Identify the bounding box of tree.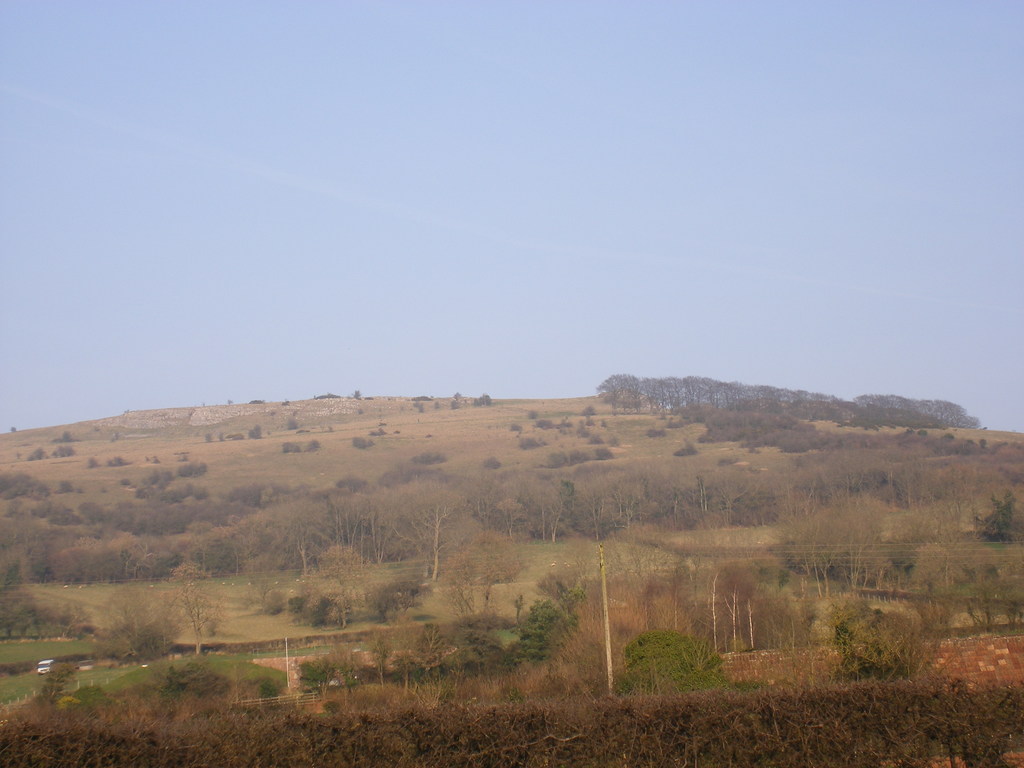
locate(968, 490, 1020, 547).
